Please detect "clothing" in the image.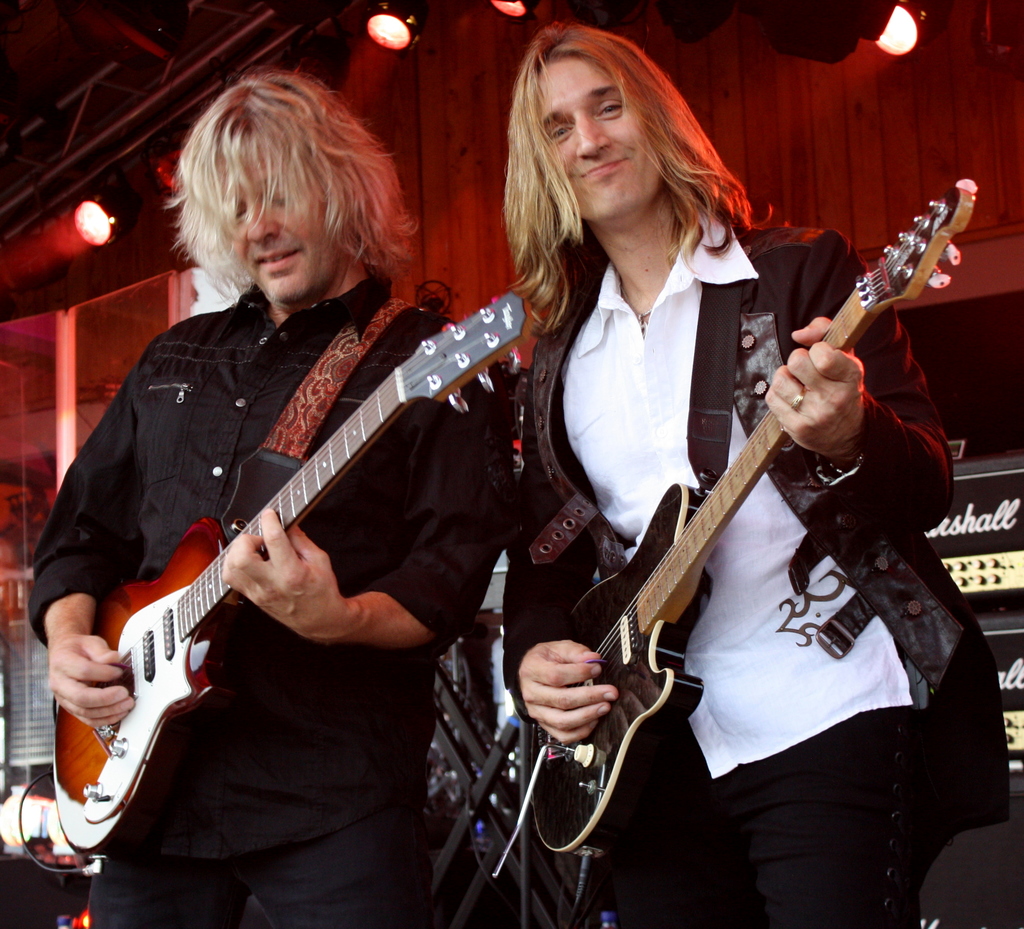
locate(495, 198, 1011, 928).
